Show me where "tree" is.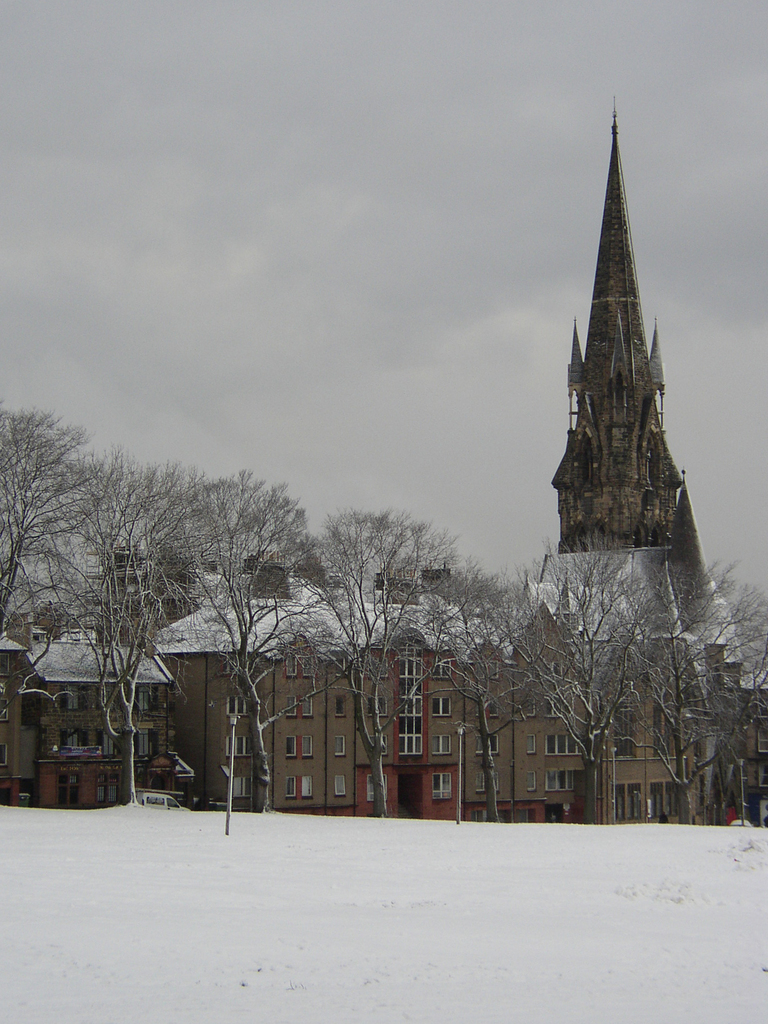
"tree" is at detection(504, 550, 665, 822).
